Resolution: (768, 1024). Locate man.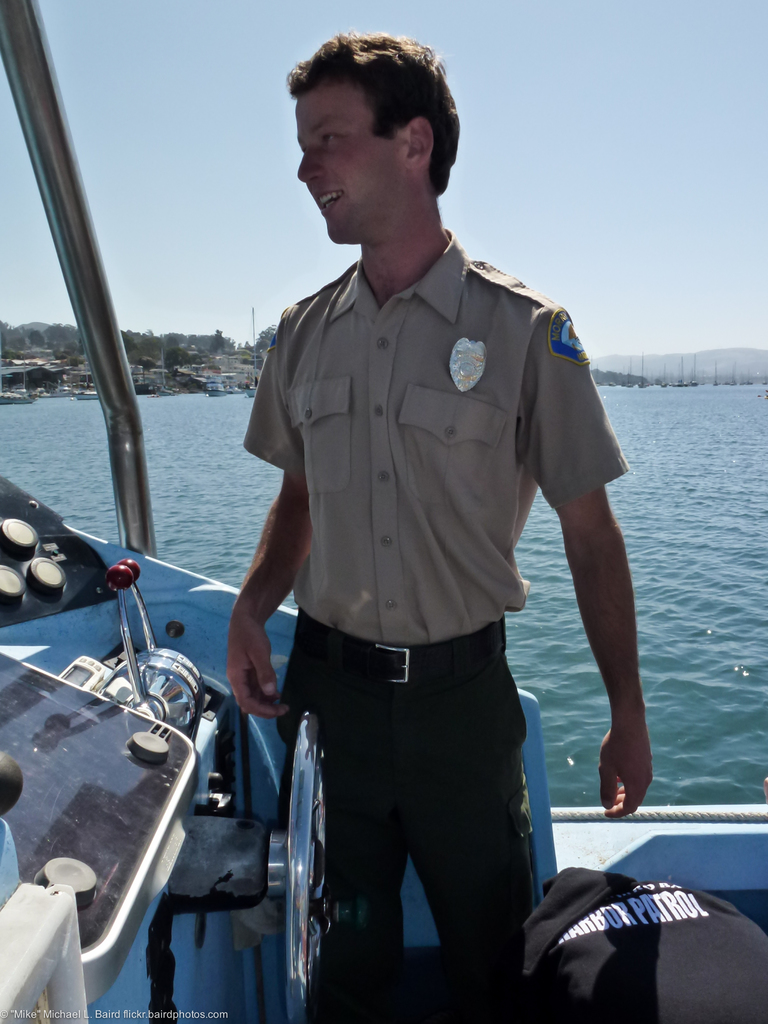
left=226, top=27, right=668, bottom=1019.
